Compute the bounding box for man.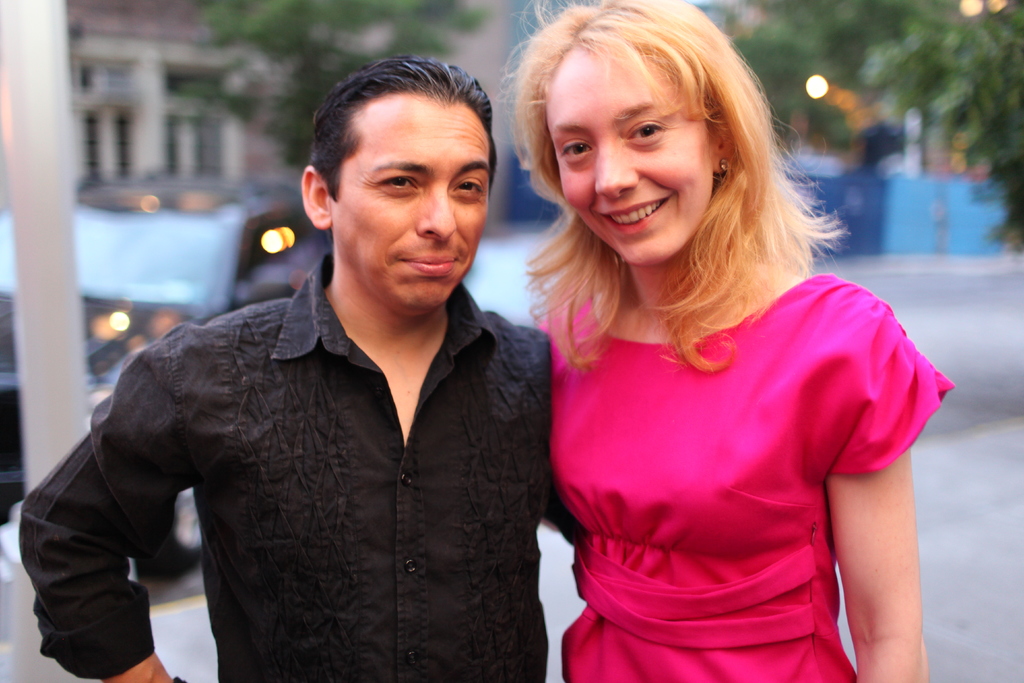
[x1=60, y1=56, x2=586, y2=668].
